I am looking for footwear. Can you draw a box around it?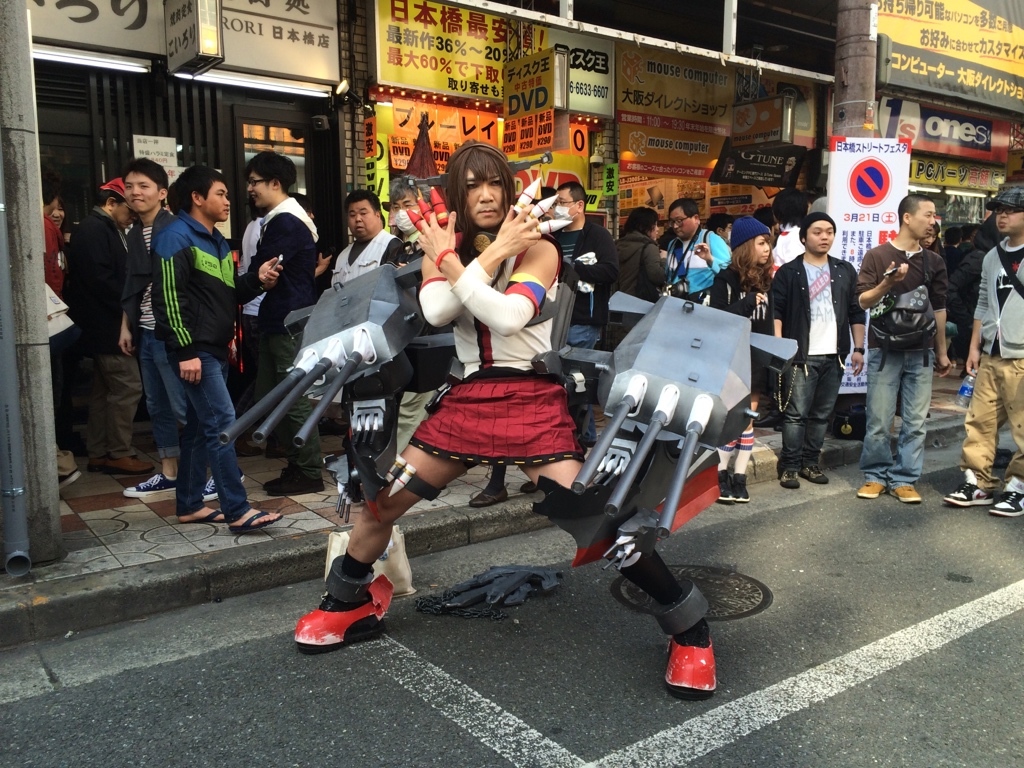
Sure, the bounding box is locate(797, 462, 828, 480).
